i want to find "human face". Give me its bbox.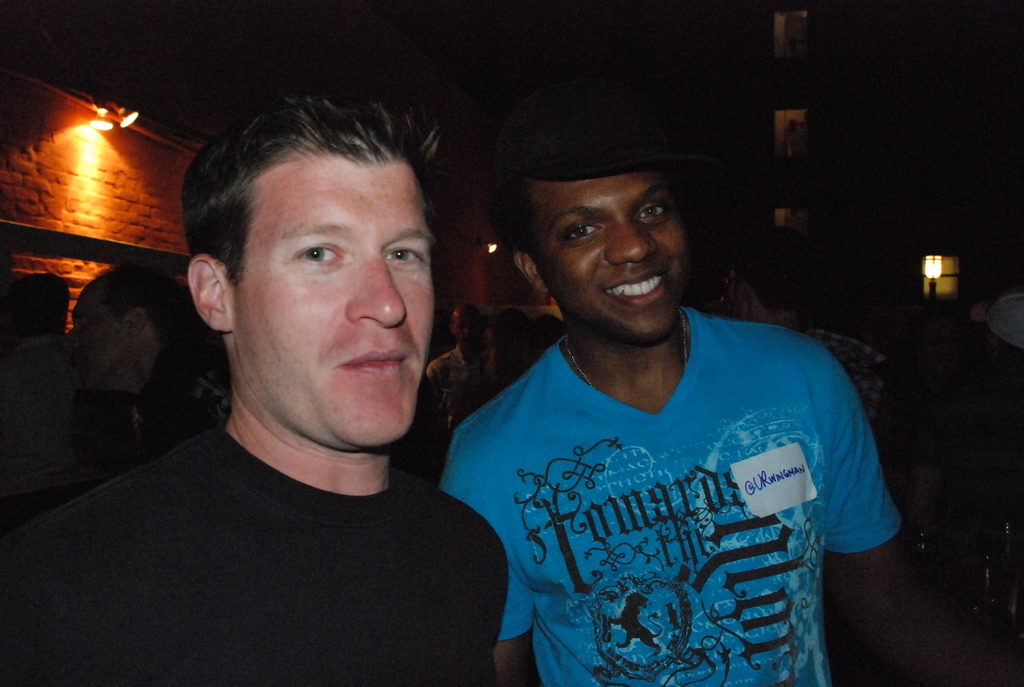
l=236, t=159, r=434, b=446.
